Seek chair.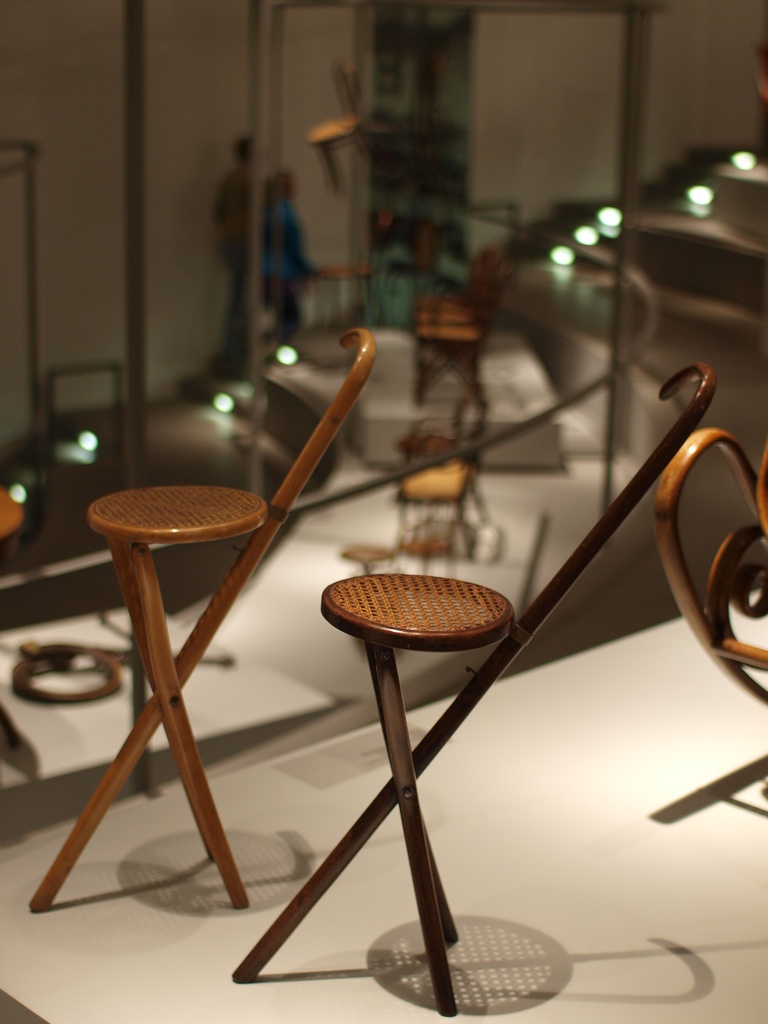
(651, 428, 767, 714).
